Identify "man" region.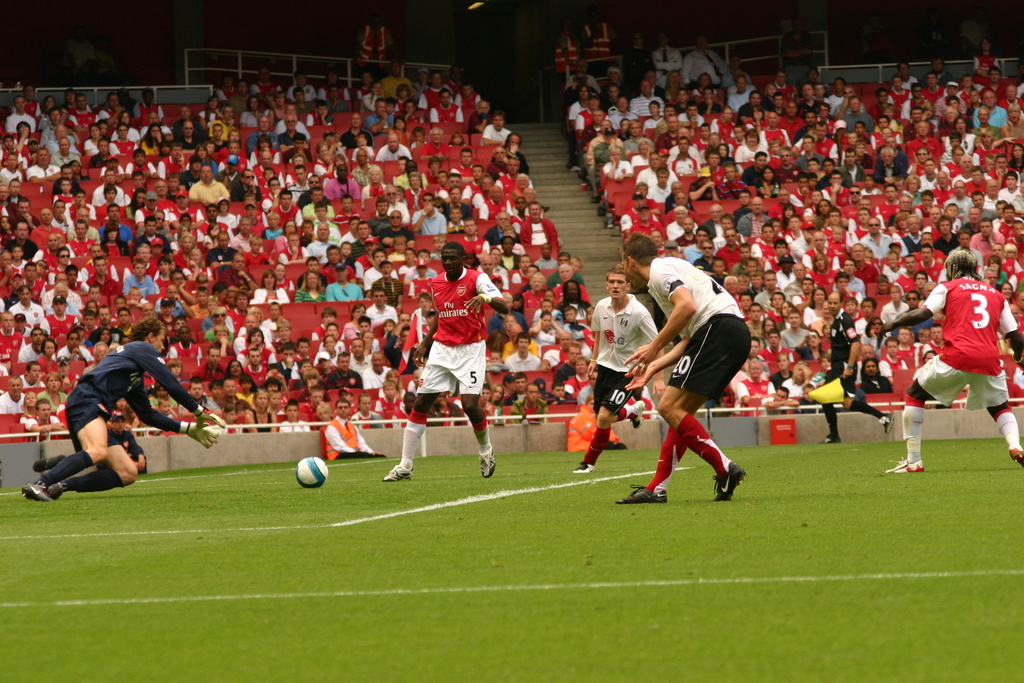
Region: <bbox>18, 316, 232, 505</bbox>.
